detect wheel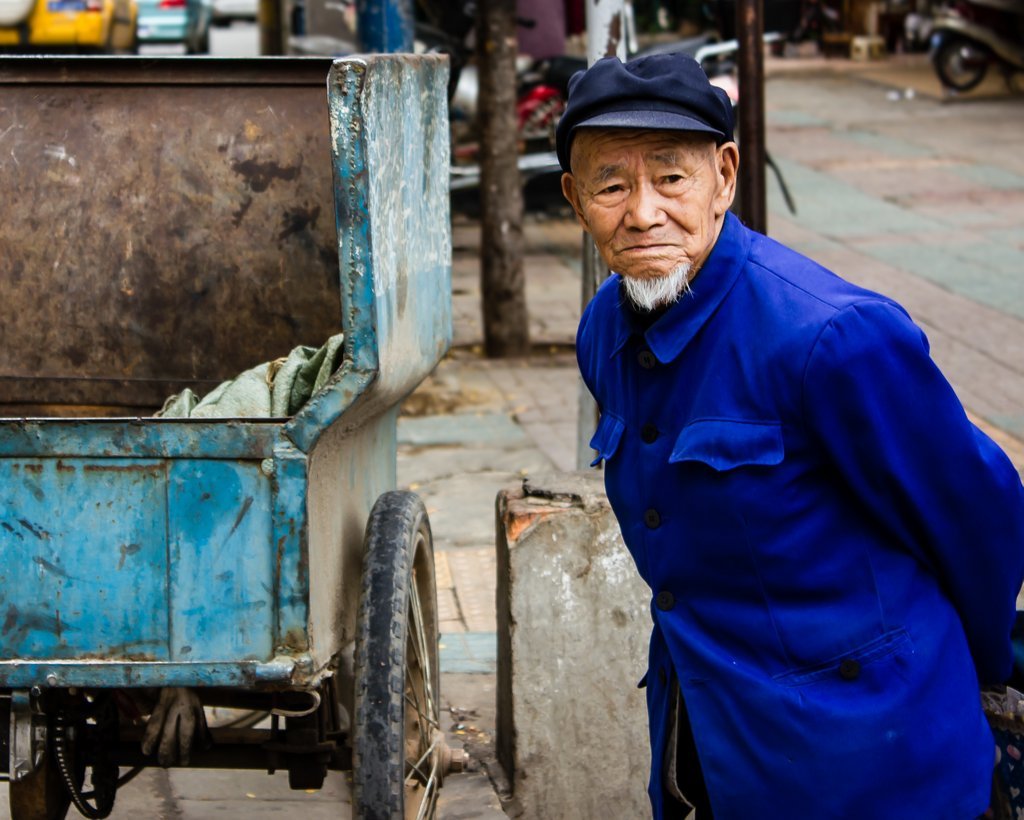
[327, 488, 436, 807]
